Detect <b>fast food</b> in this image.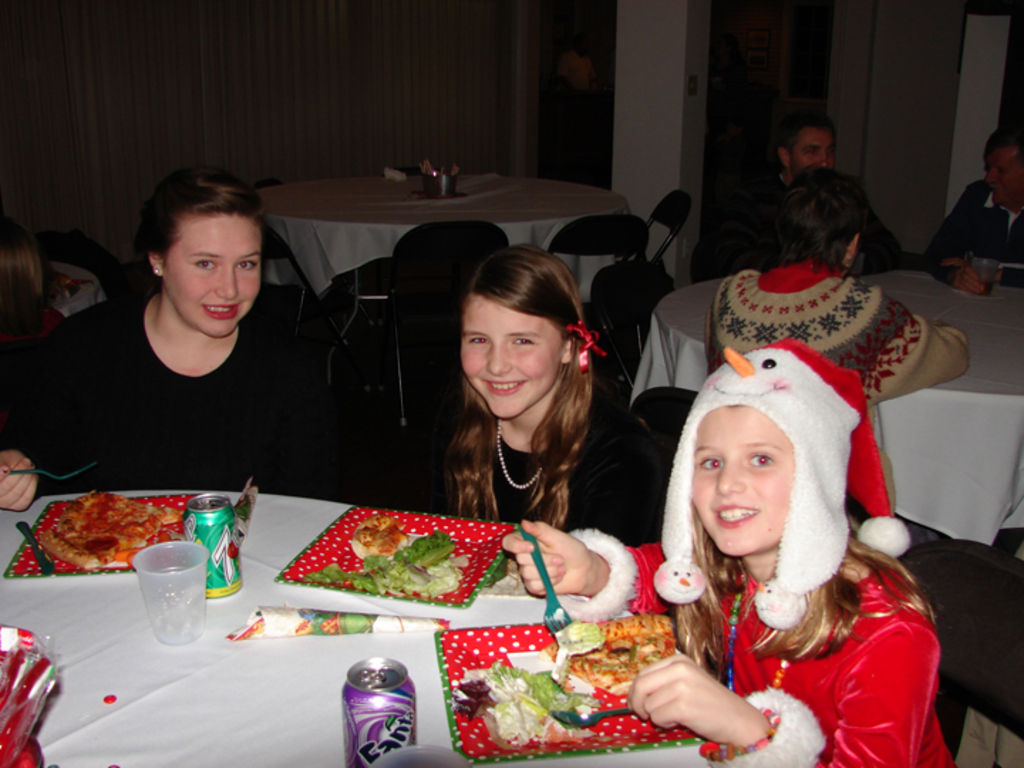
Detection: bbox=(54, 494, 179, 570).
